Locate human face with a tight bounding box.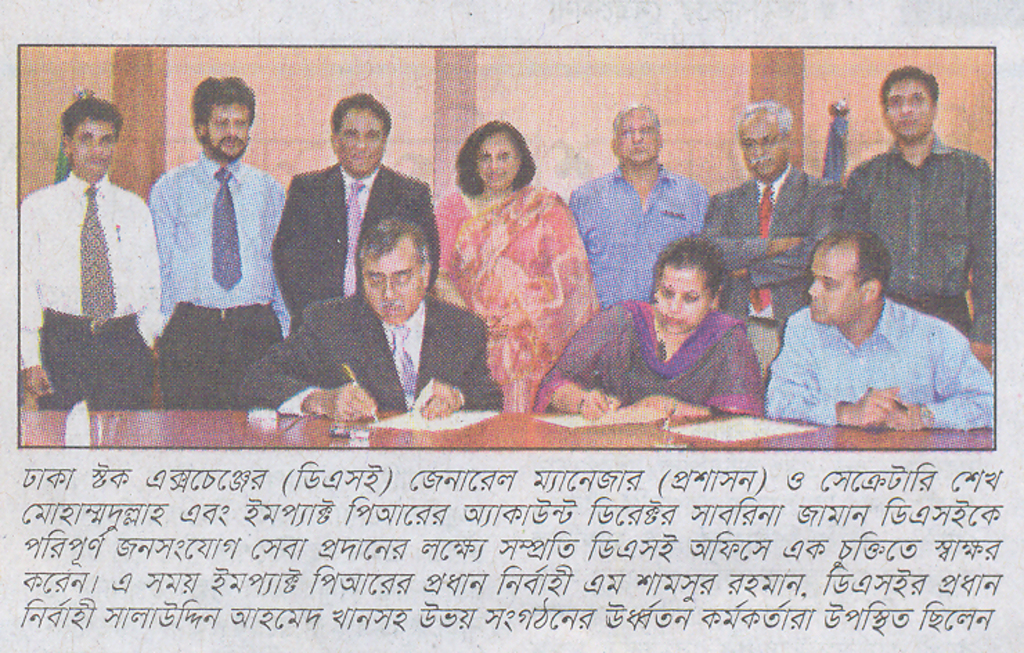
<region>655, 259, 710, 333</region>.
